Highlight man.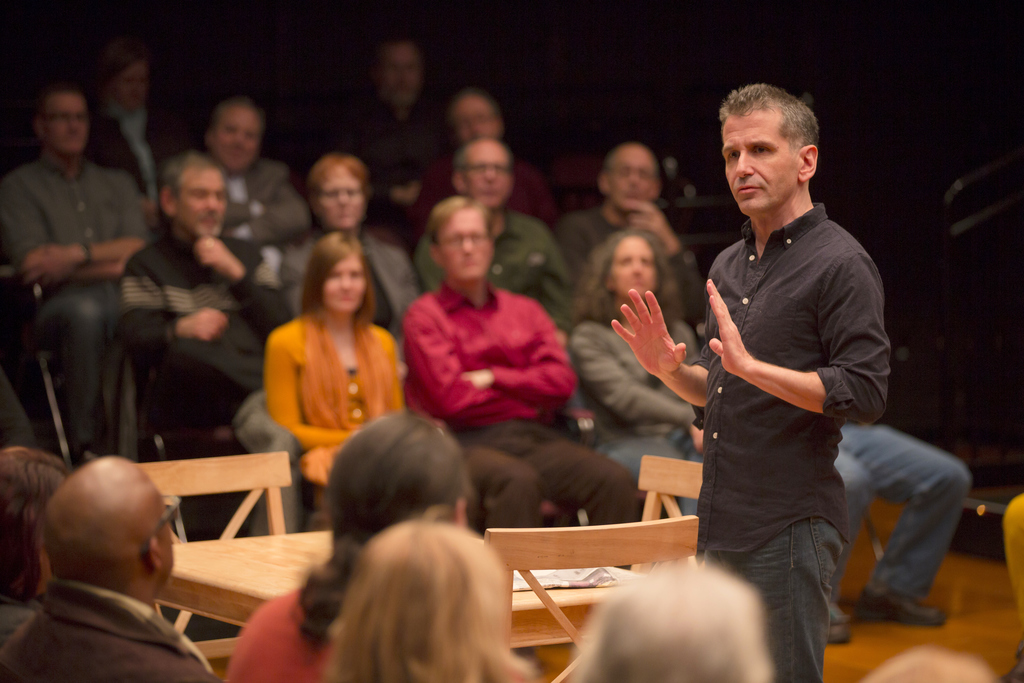
Highlighted region: 401, 86, 560, 240.
